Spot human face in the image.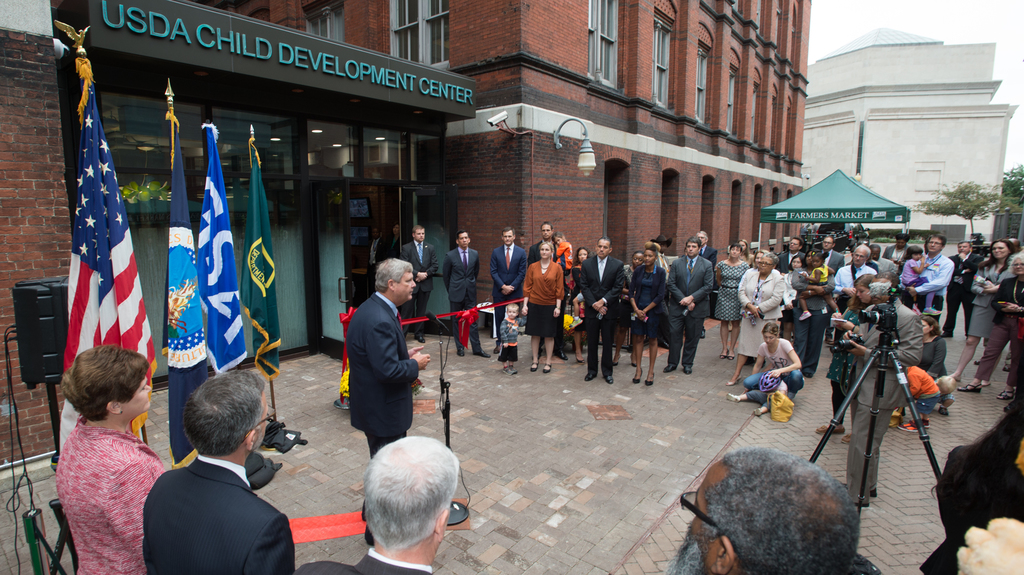
human face found at bbox=(854, 283, 872, 304).
